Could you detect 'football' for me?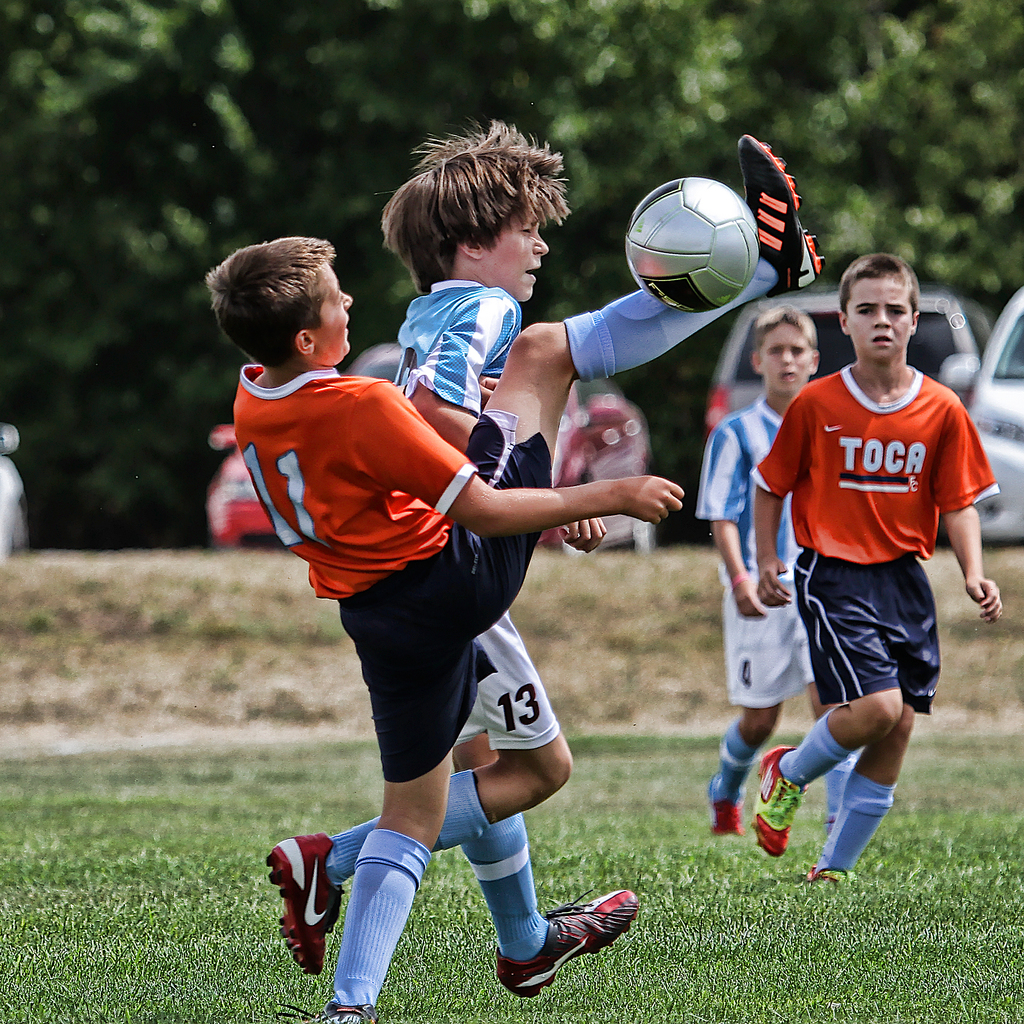
Detection result: Rect(617, 178, 762, 312).
